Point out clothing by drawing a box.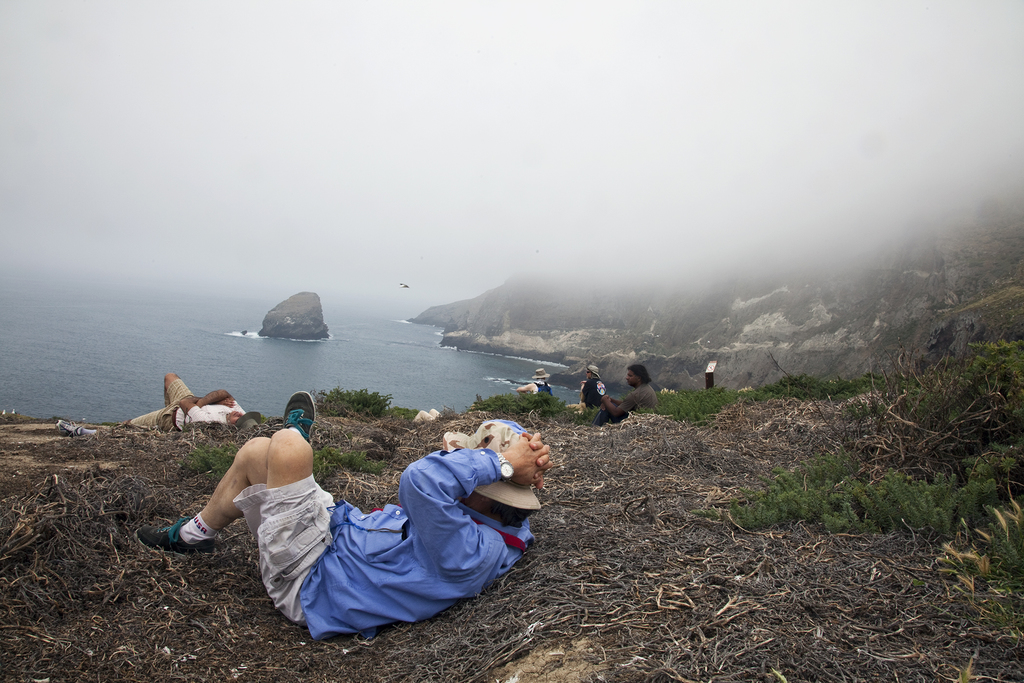
(132, 378, 245, 427).
